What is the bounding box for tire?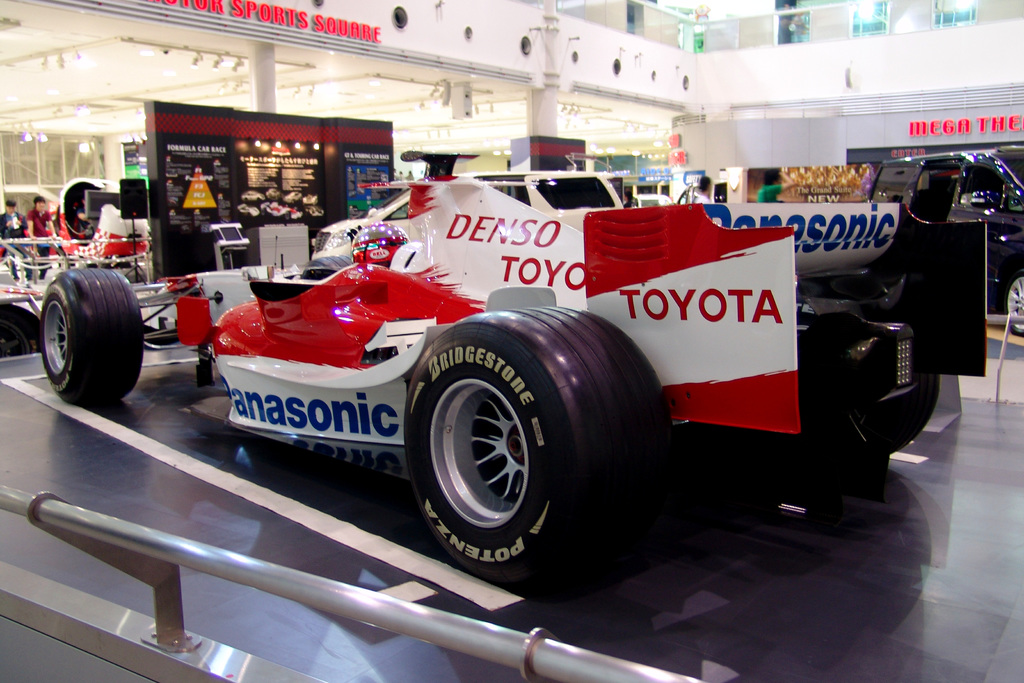
pyautogui.locateOnScreen(192, 363, 218, 386).
